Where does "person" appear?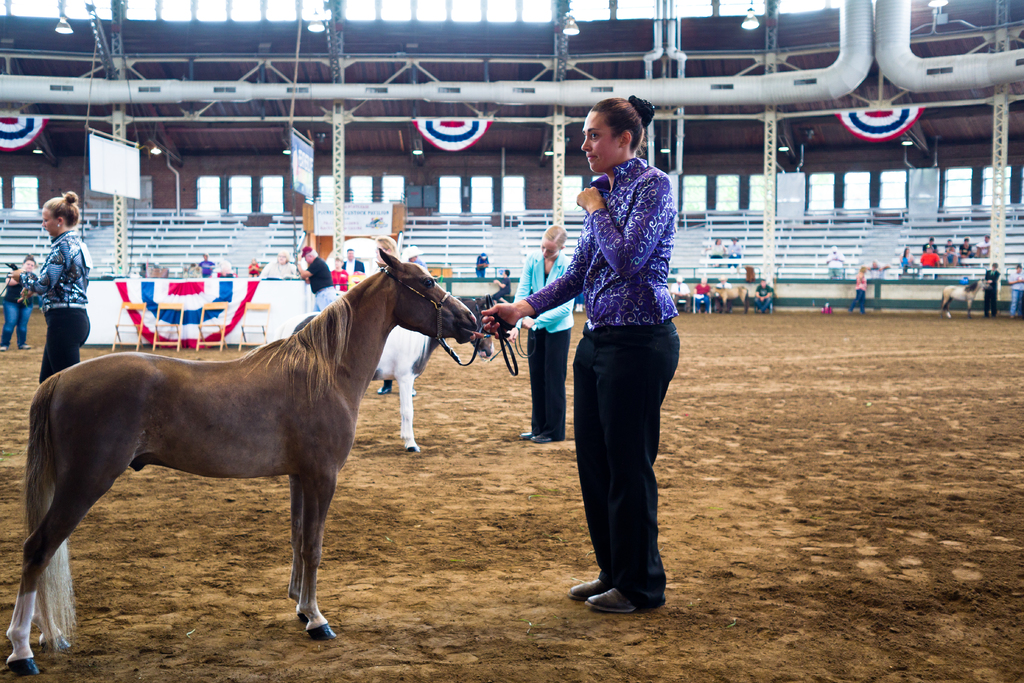
Appears at {"left": 507, "top": 226, "right": 573, "bottom": 444}.
